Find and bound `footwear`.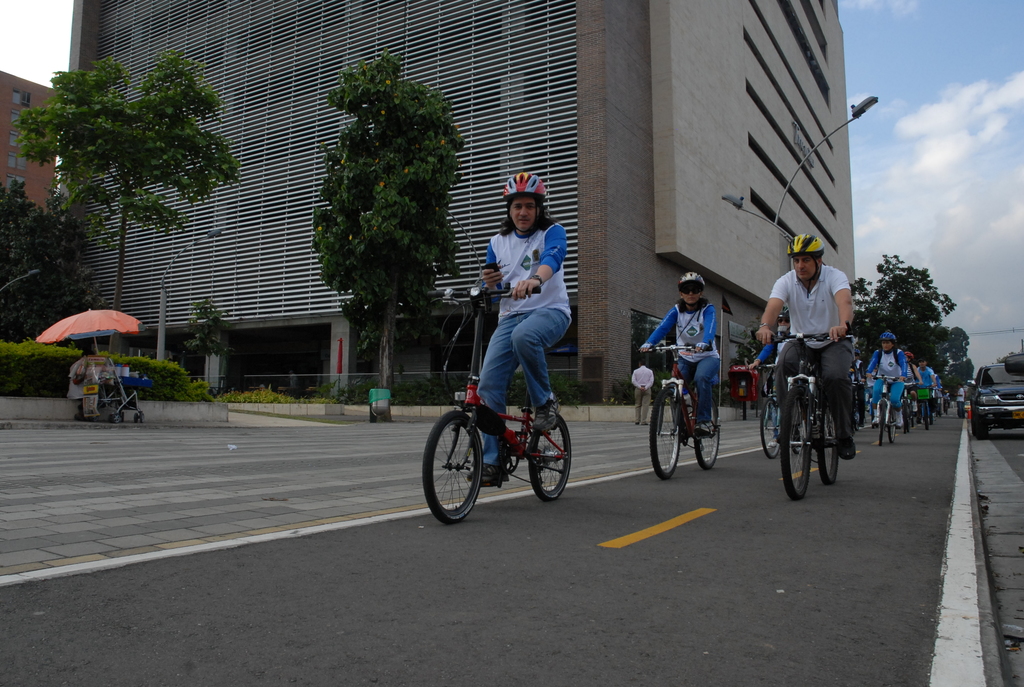
Bound: (912, 403, 918, 413).
